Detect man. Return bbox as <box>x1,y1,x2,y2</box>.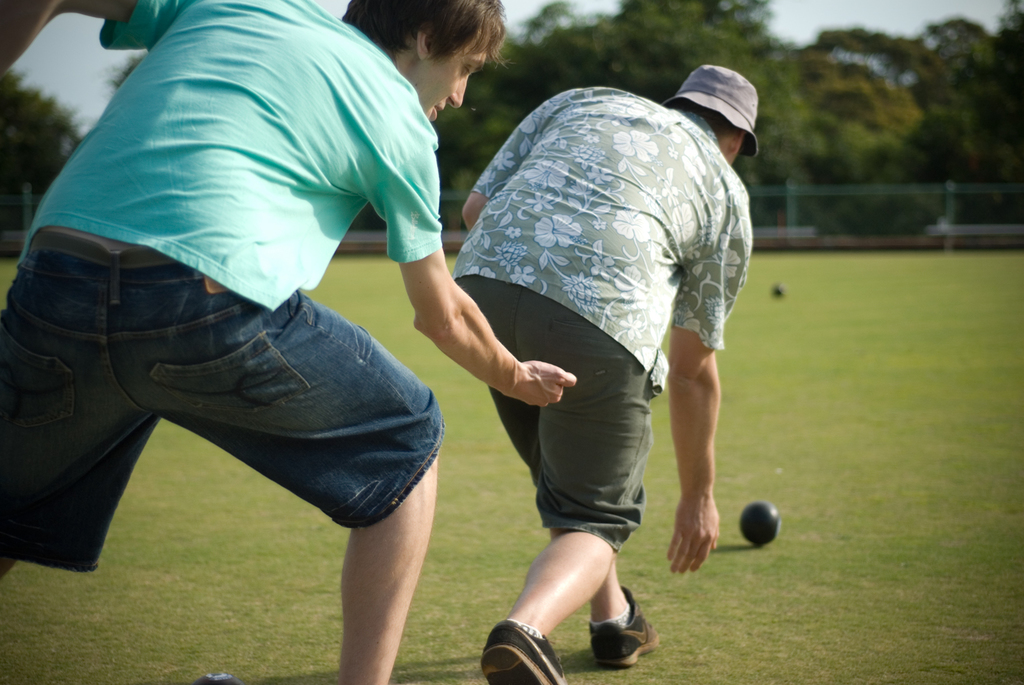
<box>452,64,755,684</box>.
